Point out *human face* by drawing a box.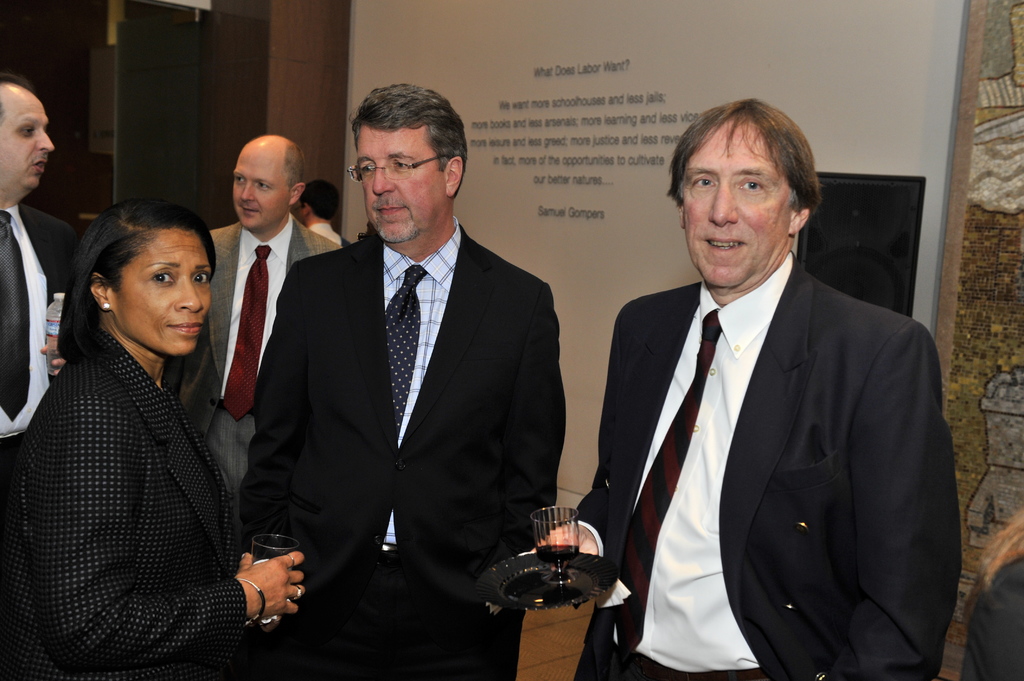
4/84/58/191.
